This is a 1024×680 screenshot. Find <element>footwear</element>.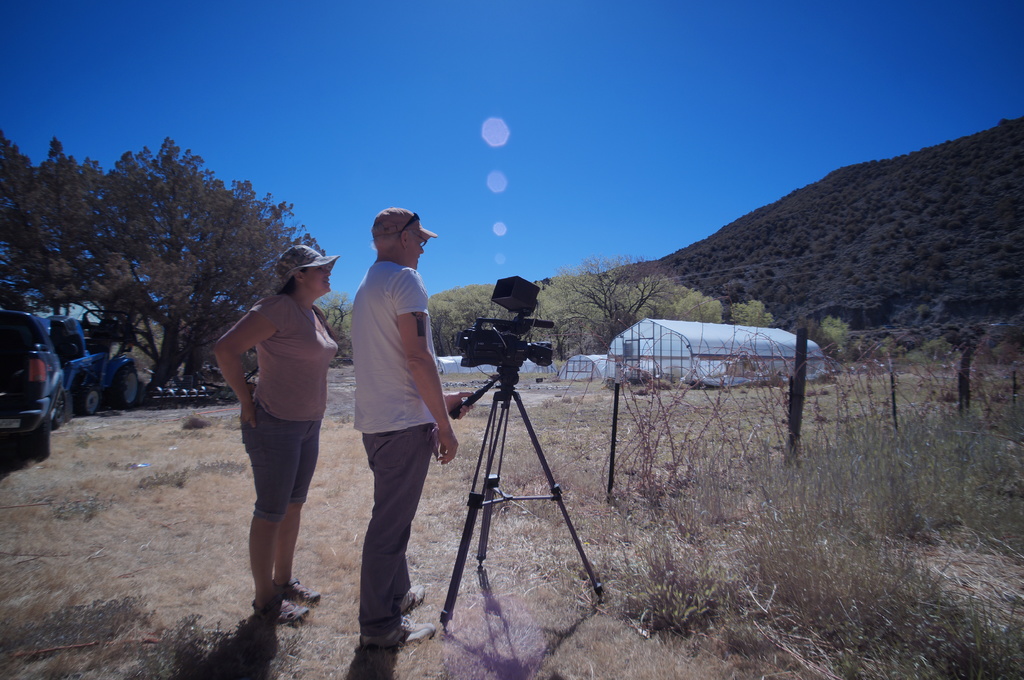
Bounding box: rect(276, 576, 319, 602).
